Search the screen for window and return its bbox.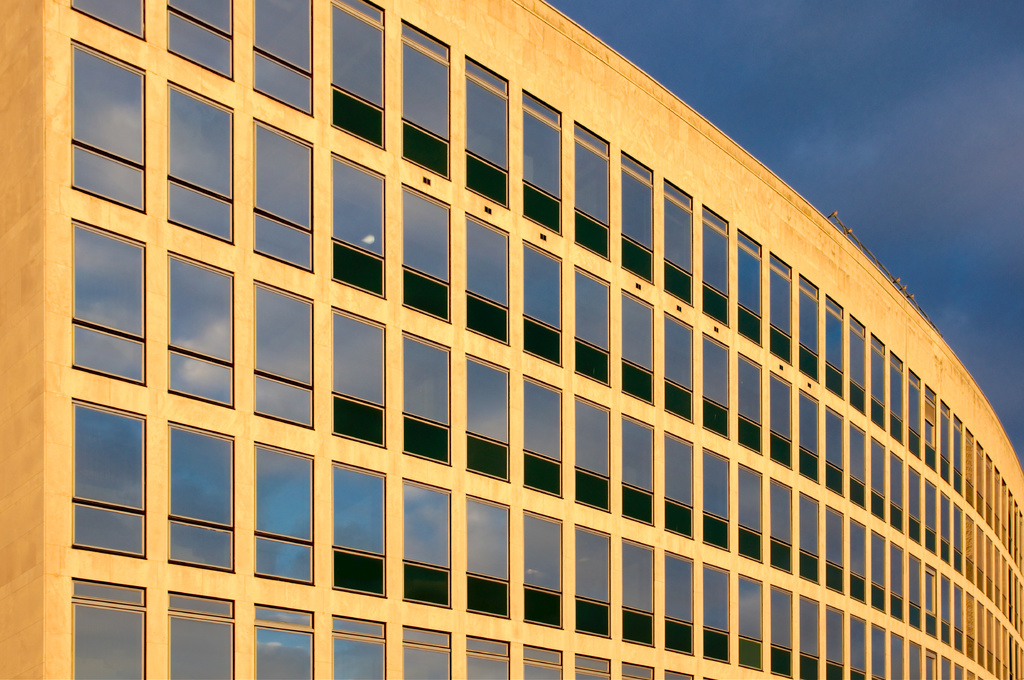
Found: x1=330, y1=459, x2=390, y2=601.
